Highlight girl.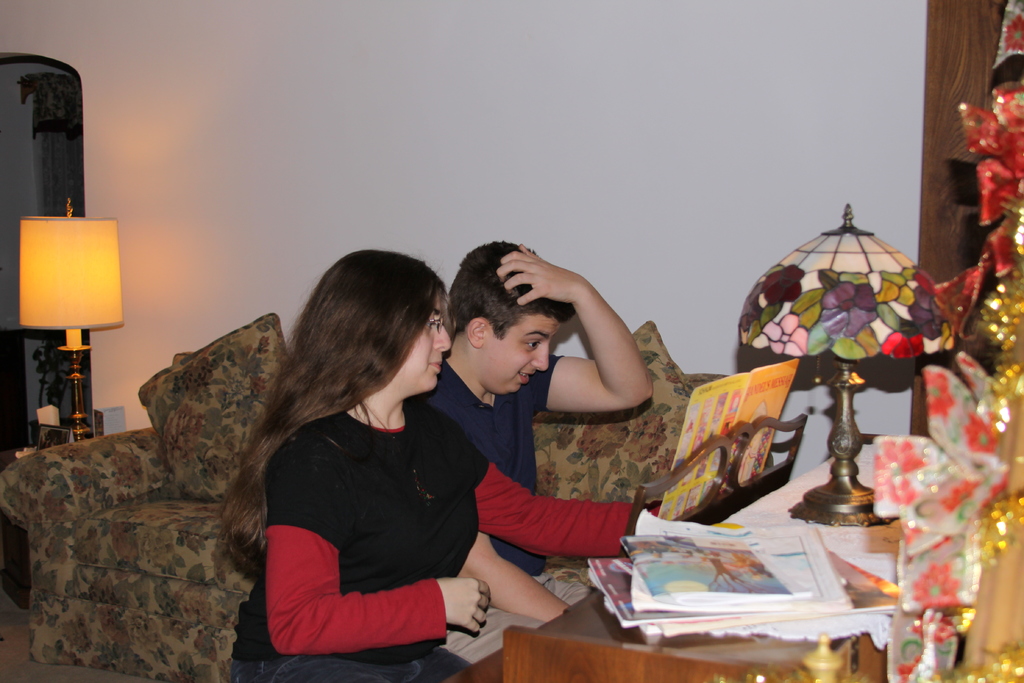
Highlighted region: crop(219, 252, 659, 682).
